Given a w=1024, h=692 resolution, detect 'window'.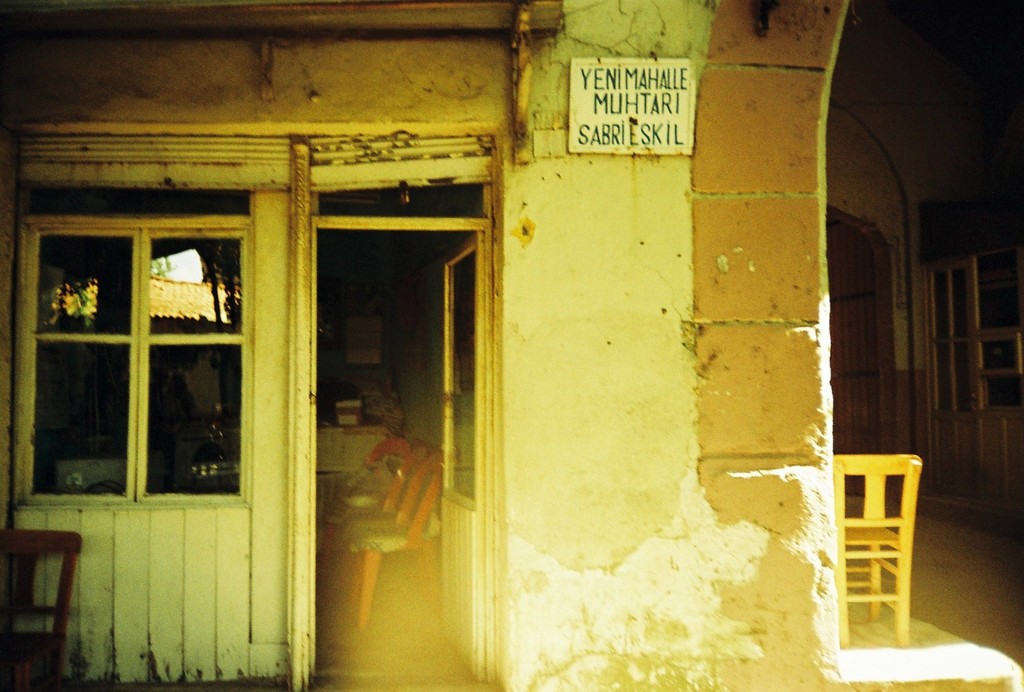
(left=9, top=216, right=249, bottom=513).
